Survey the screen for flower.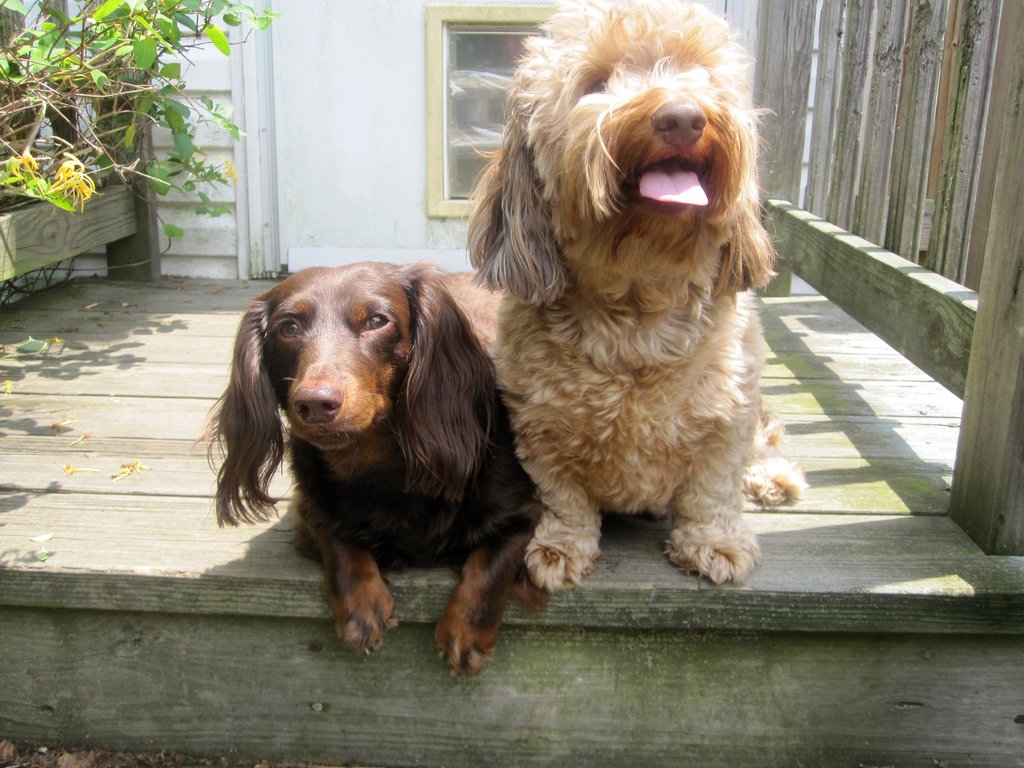
Survey found: x1=7, y1=143, x2=39, y2=176.
